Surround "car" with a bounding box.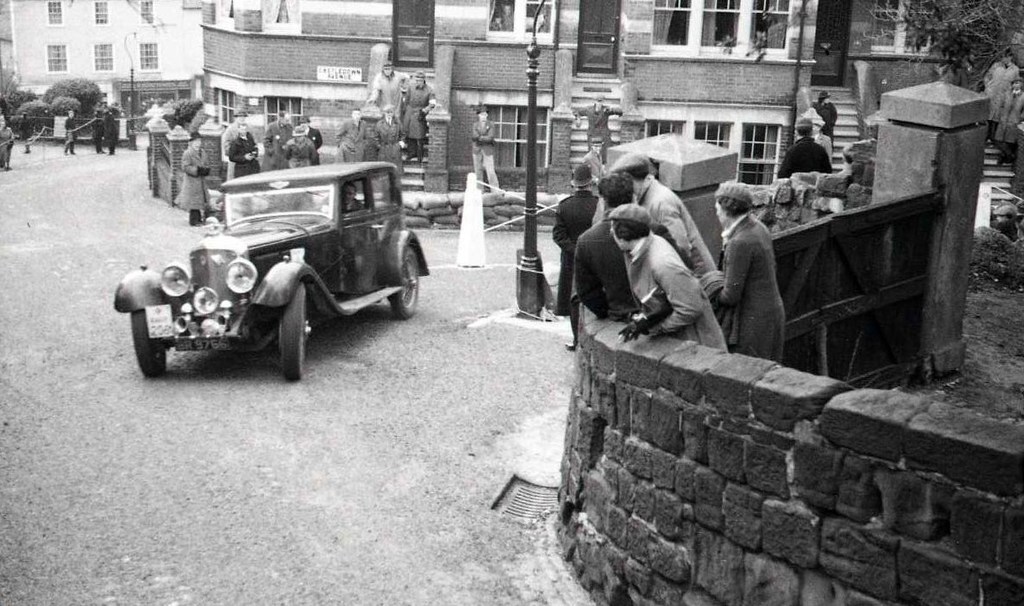
bbox=(106, 159, 432, 386).
